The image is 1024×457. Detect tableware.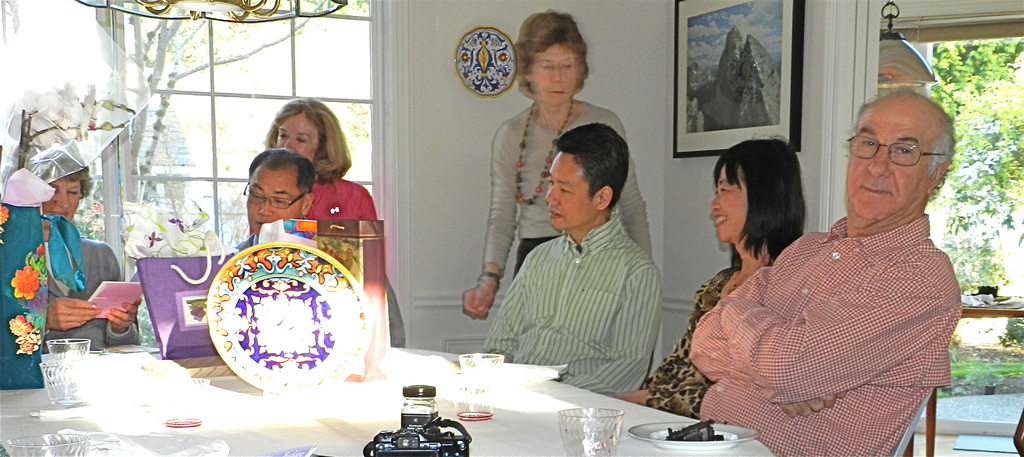
Detection: detection(49, 337, 90, 361).
